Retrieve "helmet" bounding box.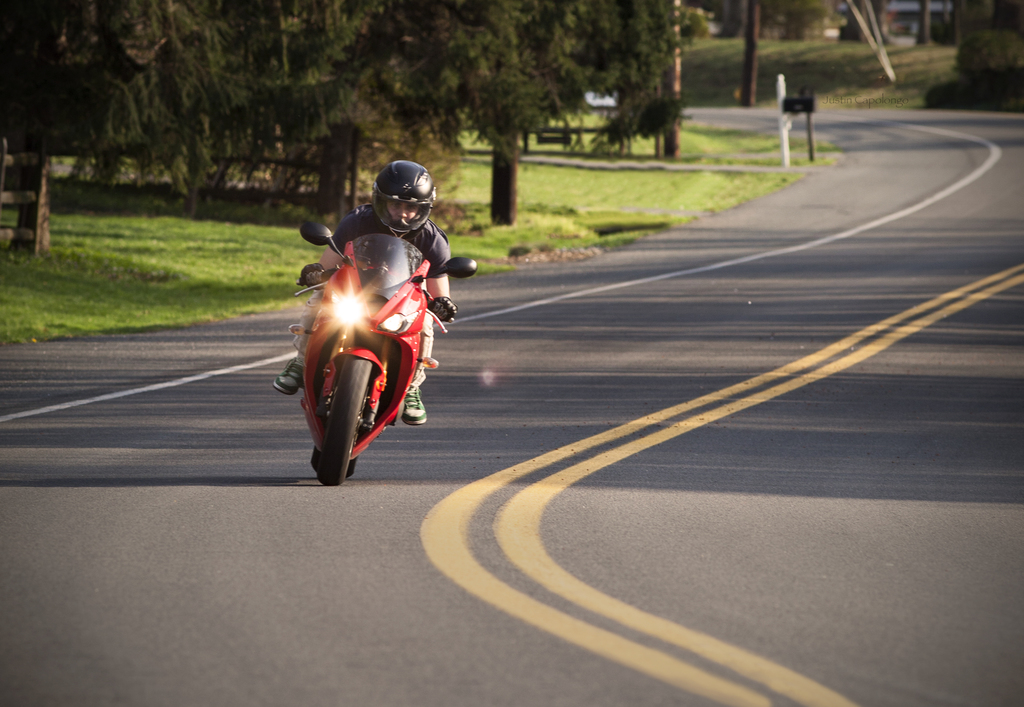
Bounding box: left=373, top=159, right=444, bottom=240.
